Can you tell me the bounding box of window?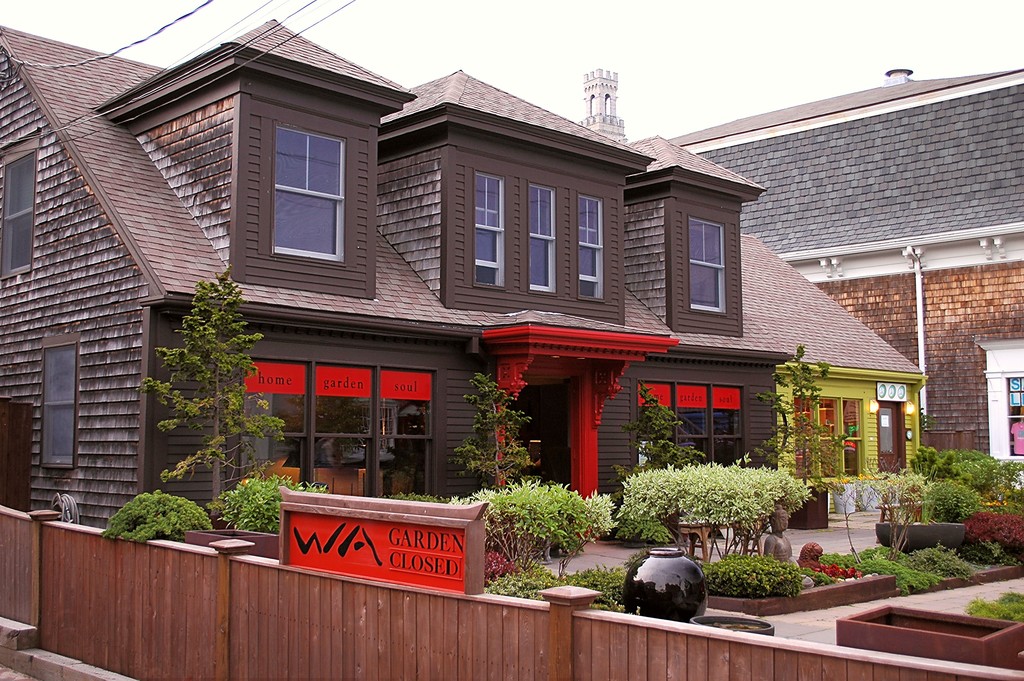
crop(688, 216, 727, 312).
